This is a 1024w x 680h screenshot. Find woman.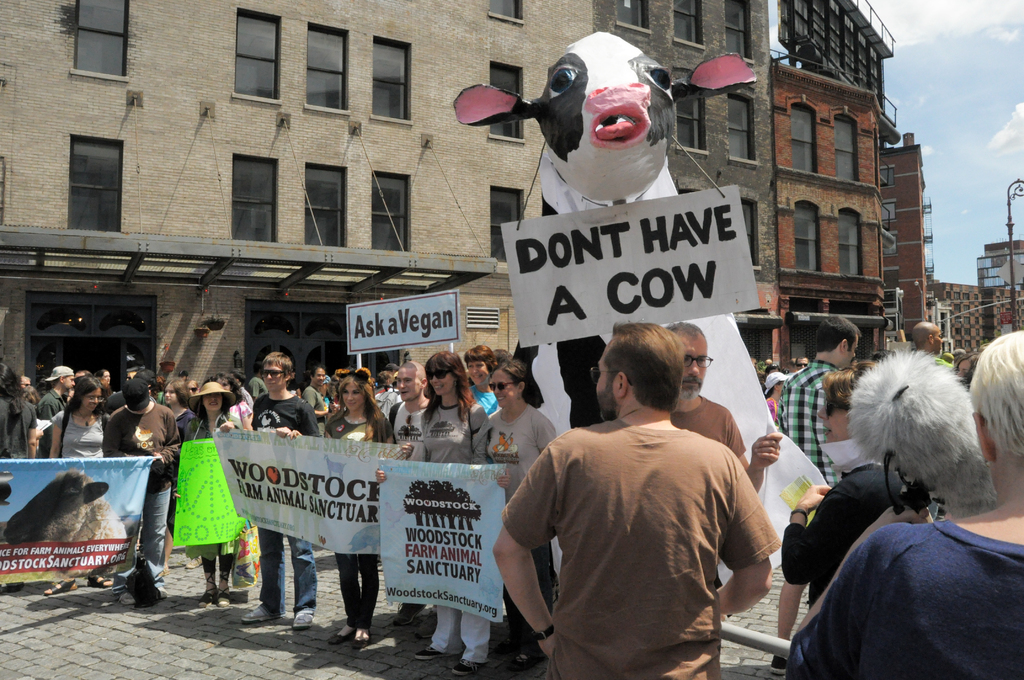
Bounding box: bbox(410, 344, 489, 674).
